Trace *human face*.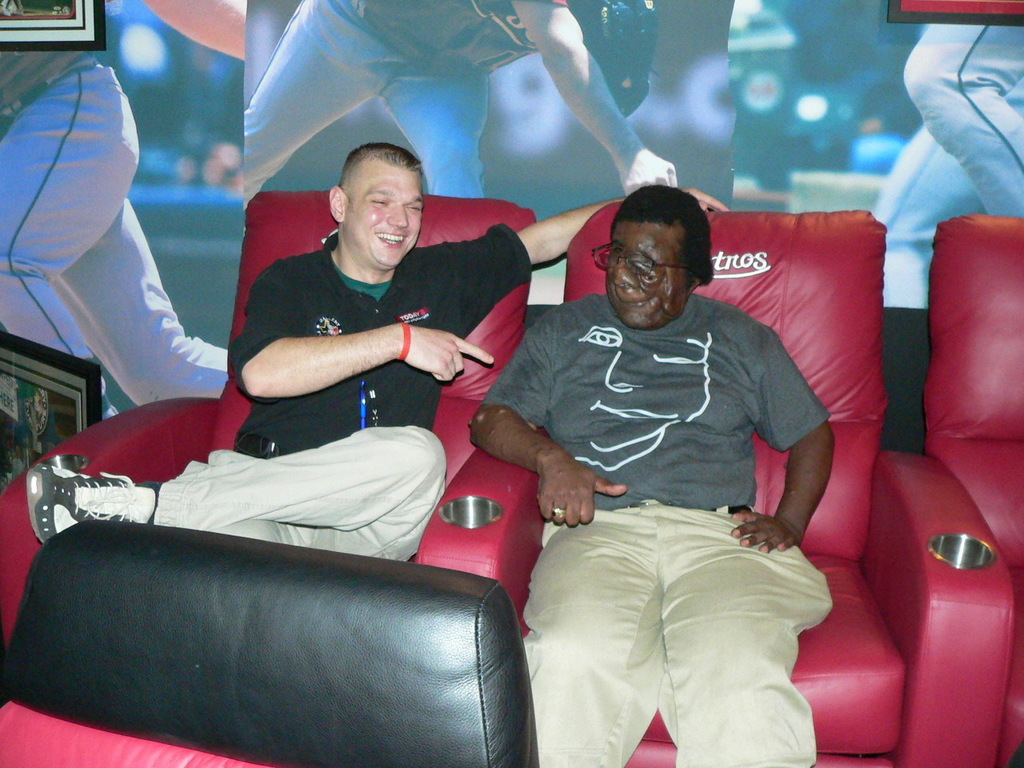
Traced to [606,216,687,328].
